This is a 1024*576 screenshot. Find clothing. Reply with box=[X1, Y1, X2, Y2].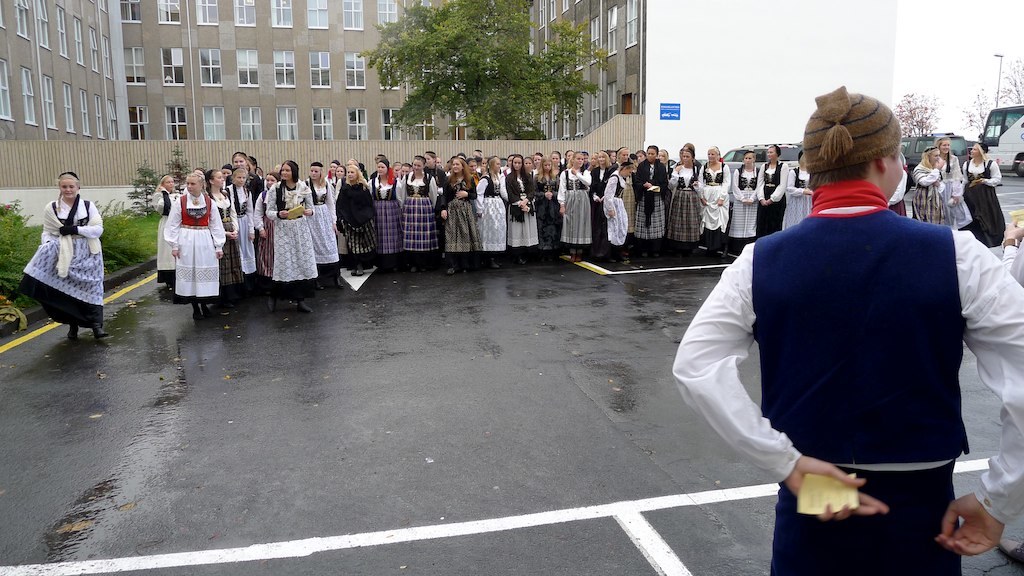
box=[937, 152, 974, 234].
